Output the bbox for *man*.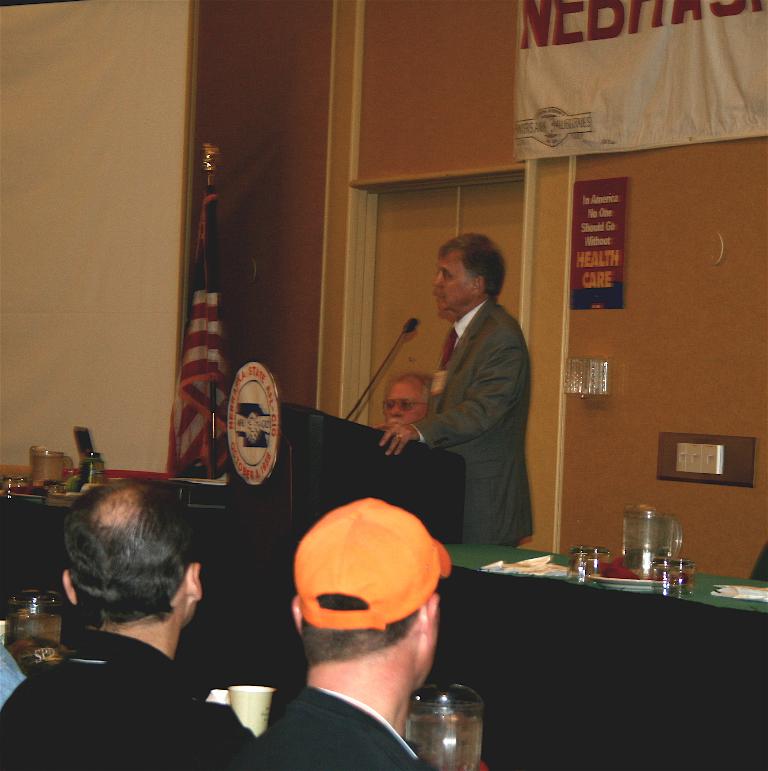
[391, 235, 560, 538].
